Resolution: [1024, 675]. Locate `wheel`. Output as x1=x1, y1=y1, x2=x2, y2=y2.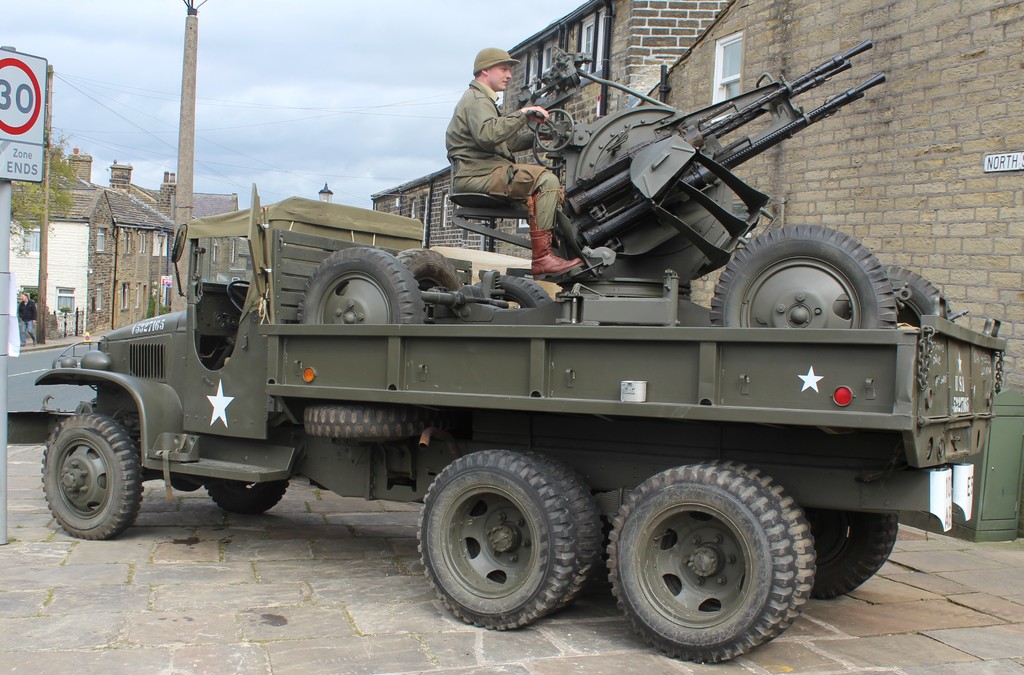
x1=226, y1=280, x2=253, y2=316.
